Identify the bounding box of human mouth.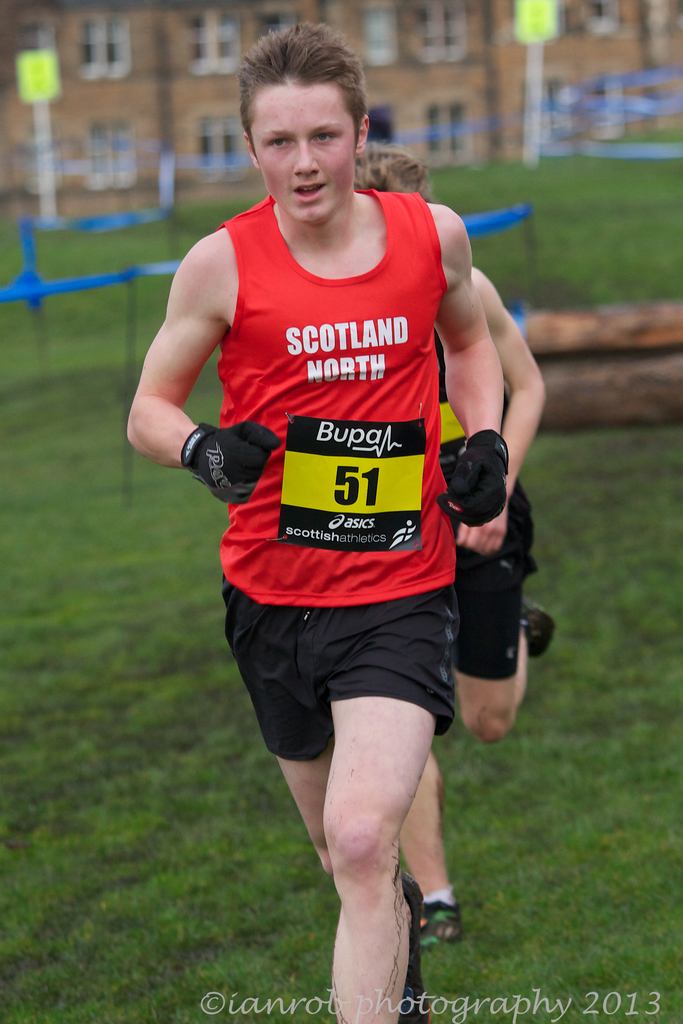
292:182:324:203.
